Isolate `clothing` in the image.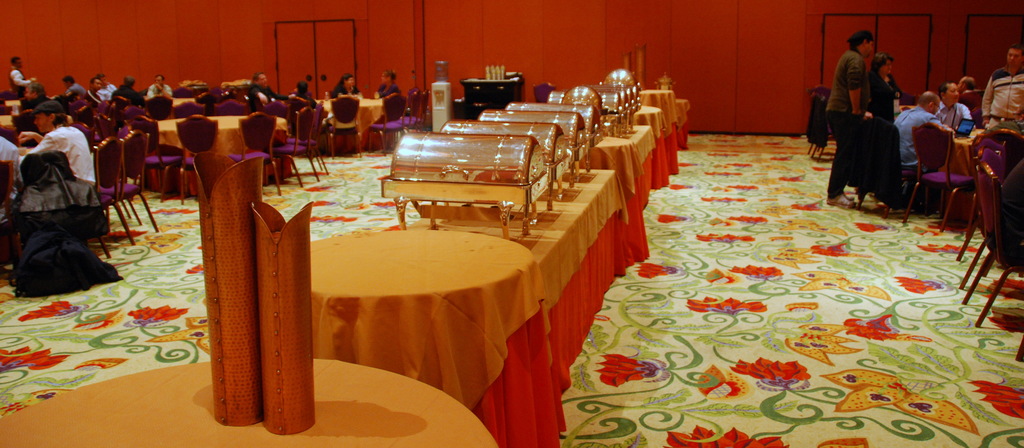
Isolated region: bbox(1003, 156, 1023, 261).
